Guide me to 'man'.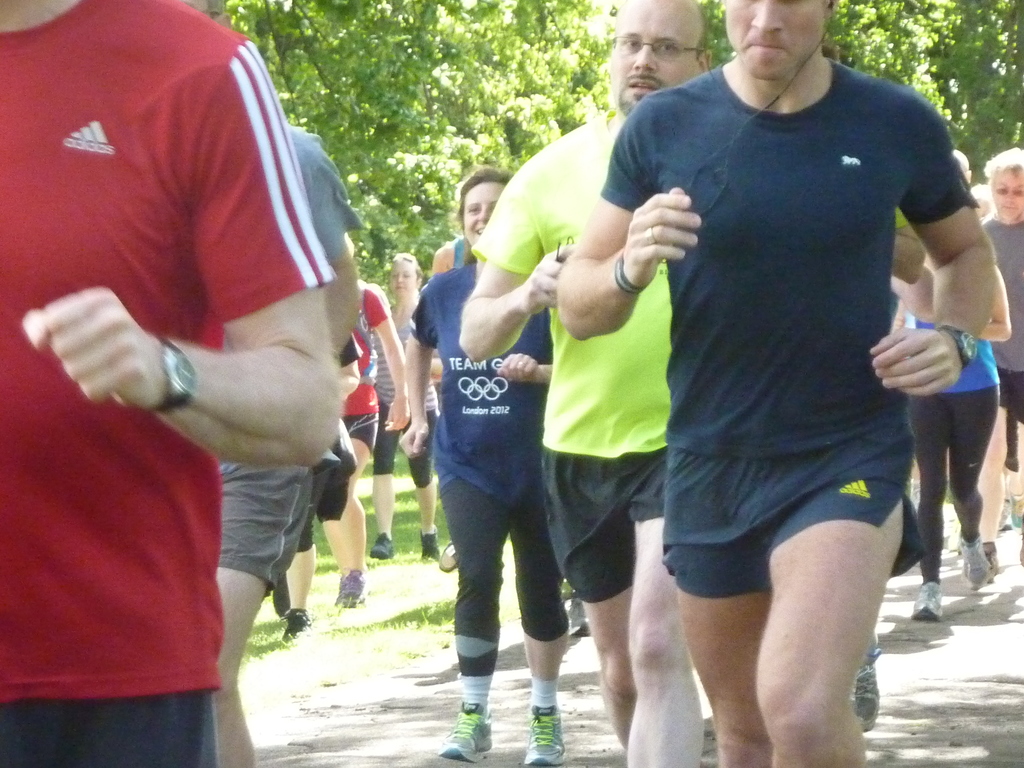
Guidance: {"left": 213, "top": 124, "right": 371, "bottom": 767}.
